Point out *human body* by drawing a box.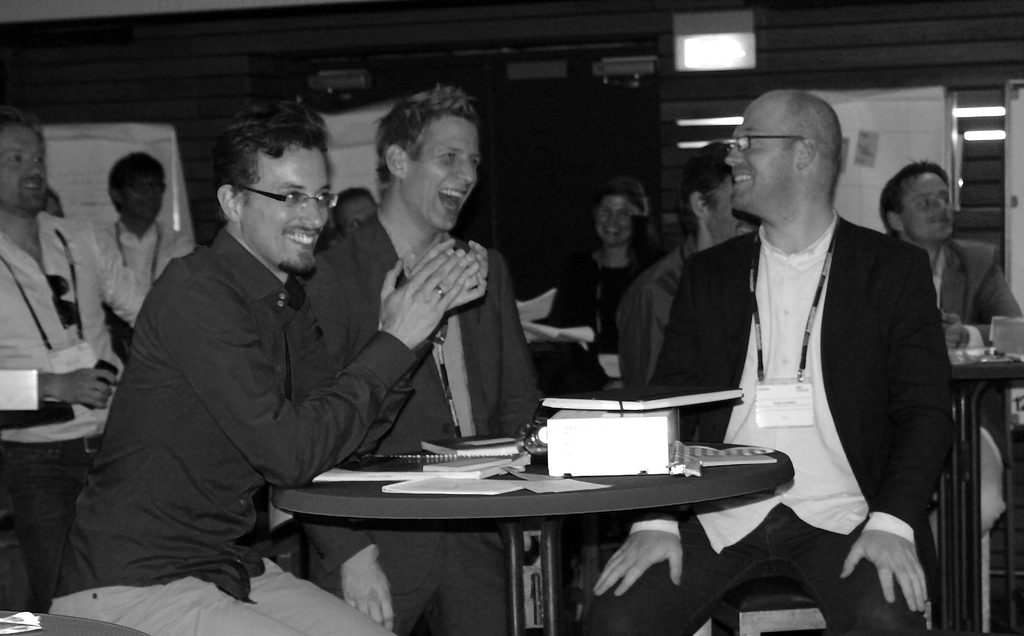
box(619, 231, 712, 401).
